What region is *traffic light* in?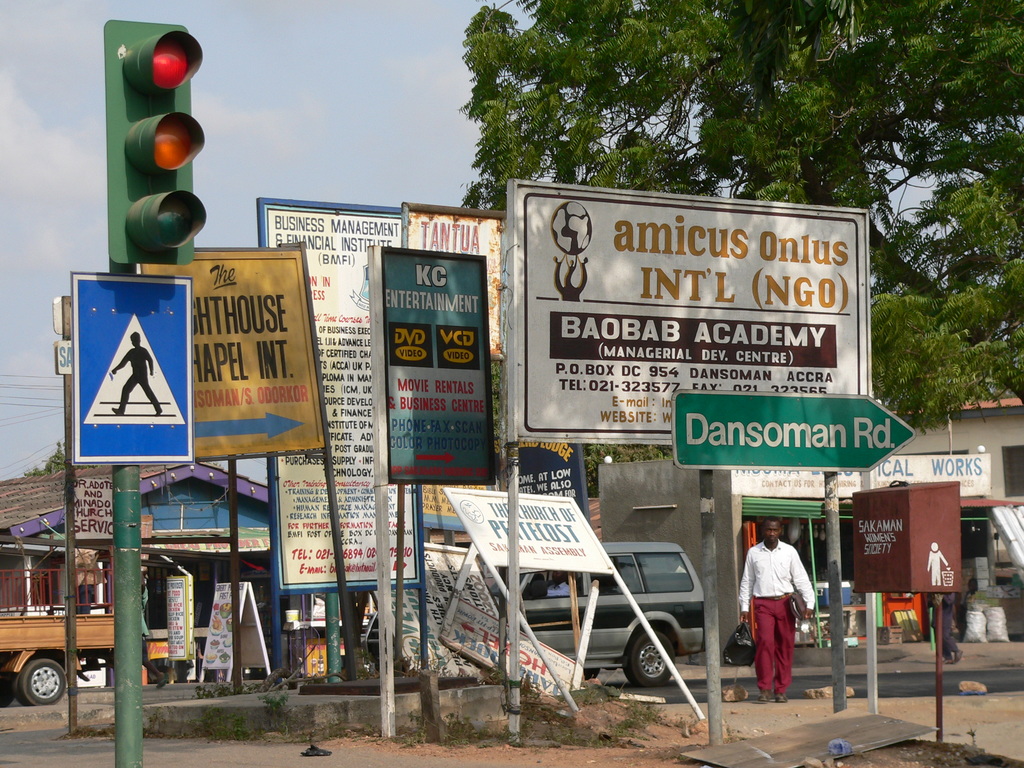
(102,17,206,264).
